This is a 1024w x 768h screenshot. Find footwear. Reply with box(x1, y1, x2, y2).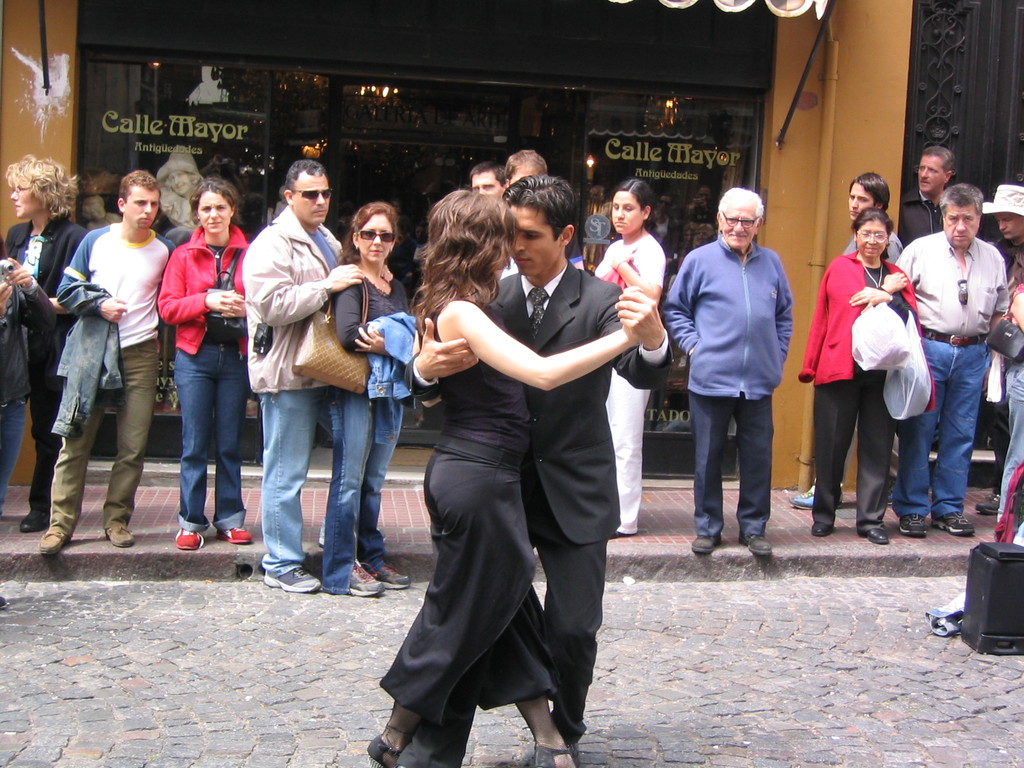
box(102, 524, 133, 544).
